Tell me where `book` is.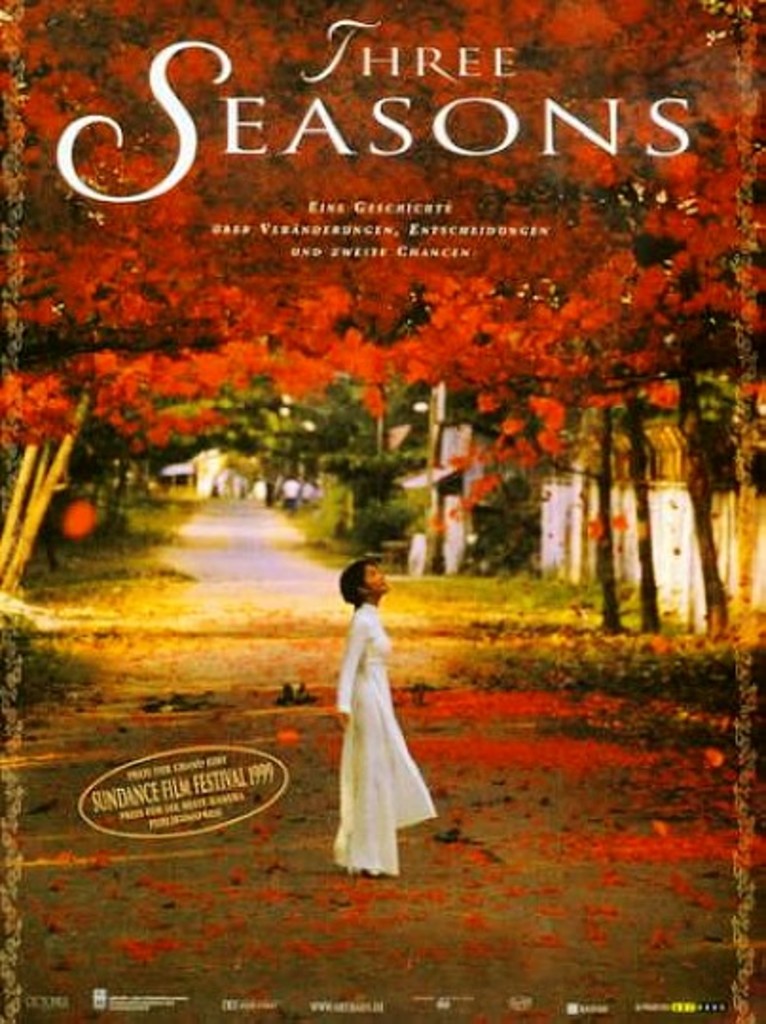
`book` is at <region>0, 0, 764, 1022</region>.
